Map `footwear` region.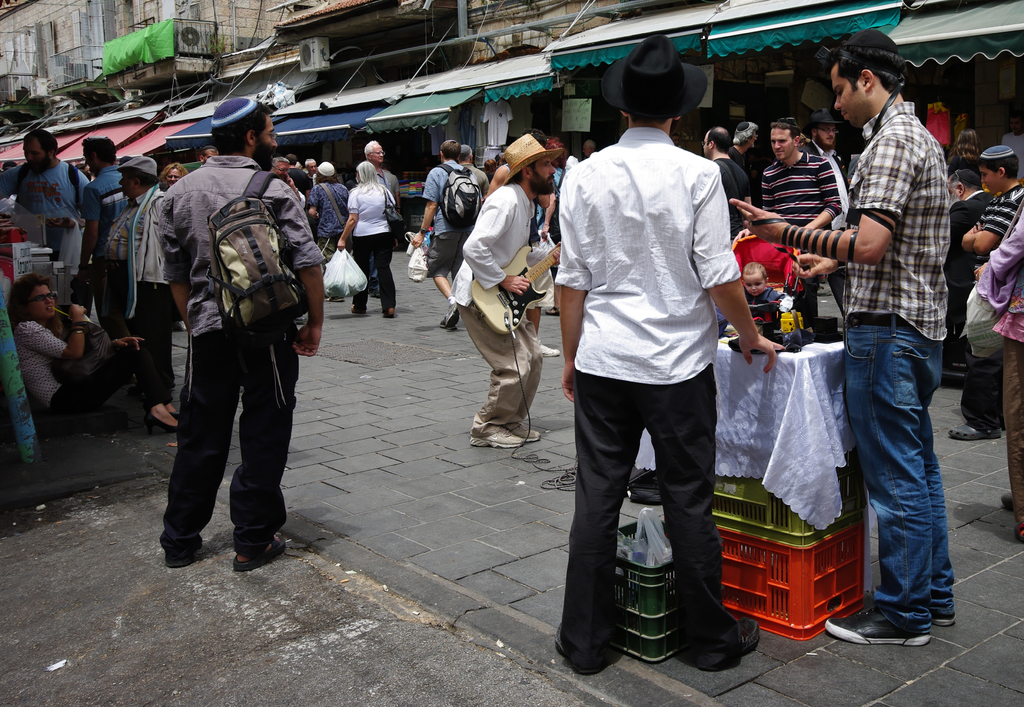
Mapped to x1=234, y1=532, x2=285, y2=571.
